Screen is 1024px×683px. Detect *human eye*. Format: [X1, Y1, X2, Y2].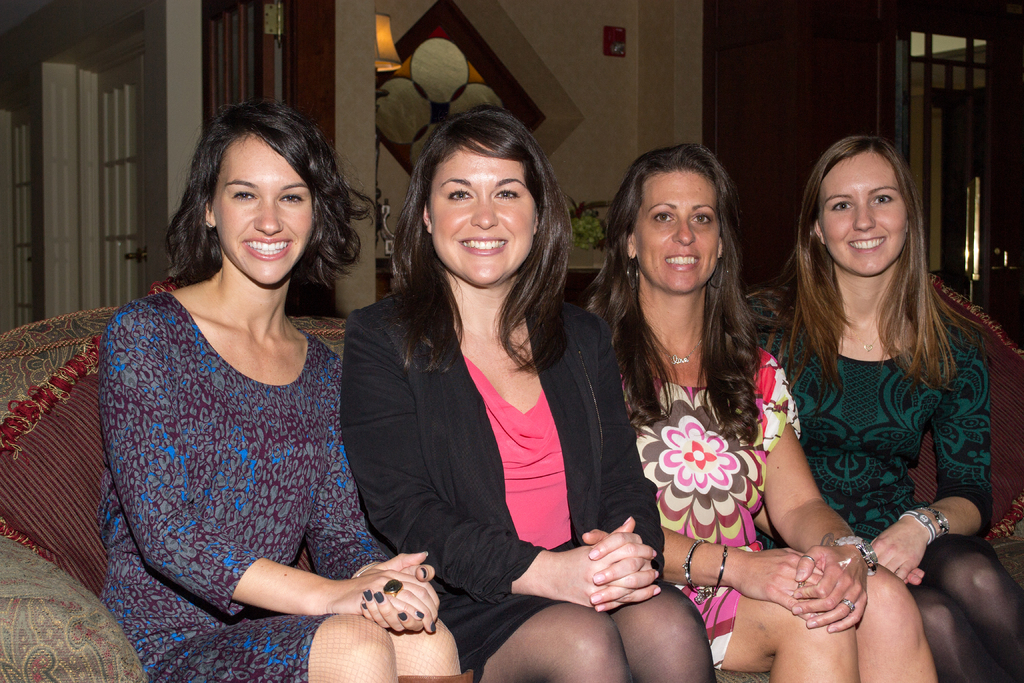
[230, 186, 257, 201].
